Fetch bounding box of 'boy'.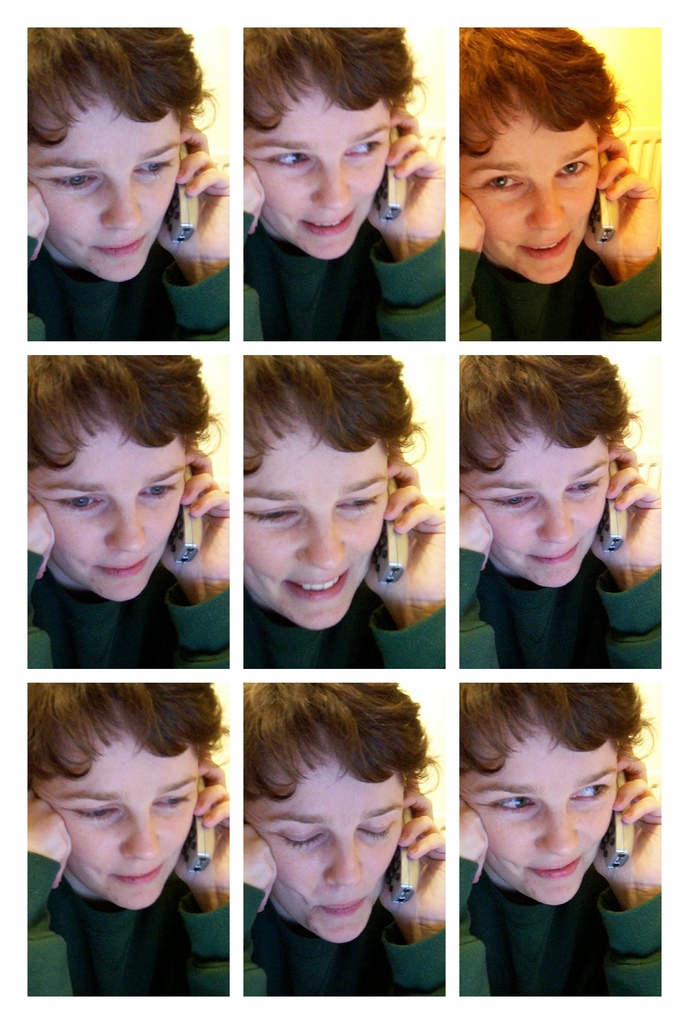
Bbox: select_region(245, 22, 447, 348).
